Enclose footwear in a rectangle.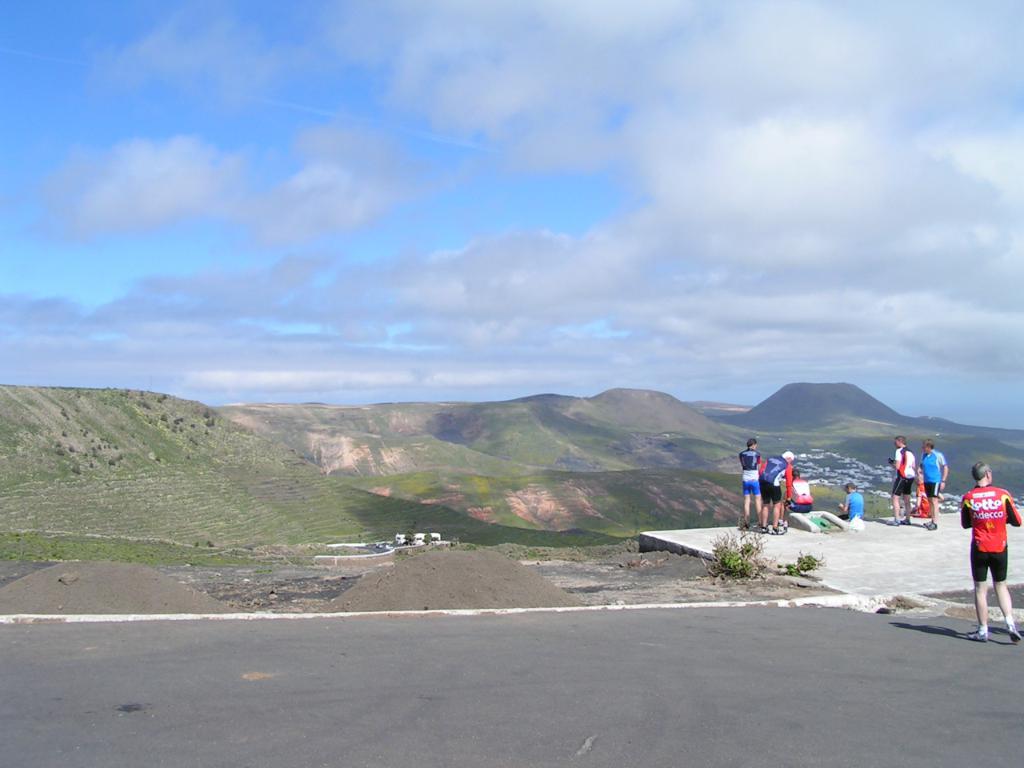
bbox(742, 524, 755, 530).
